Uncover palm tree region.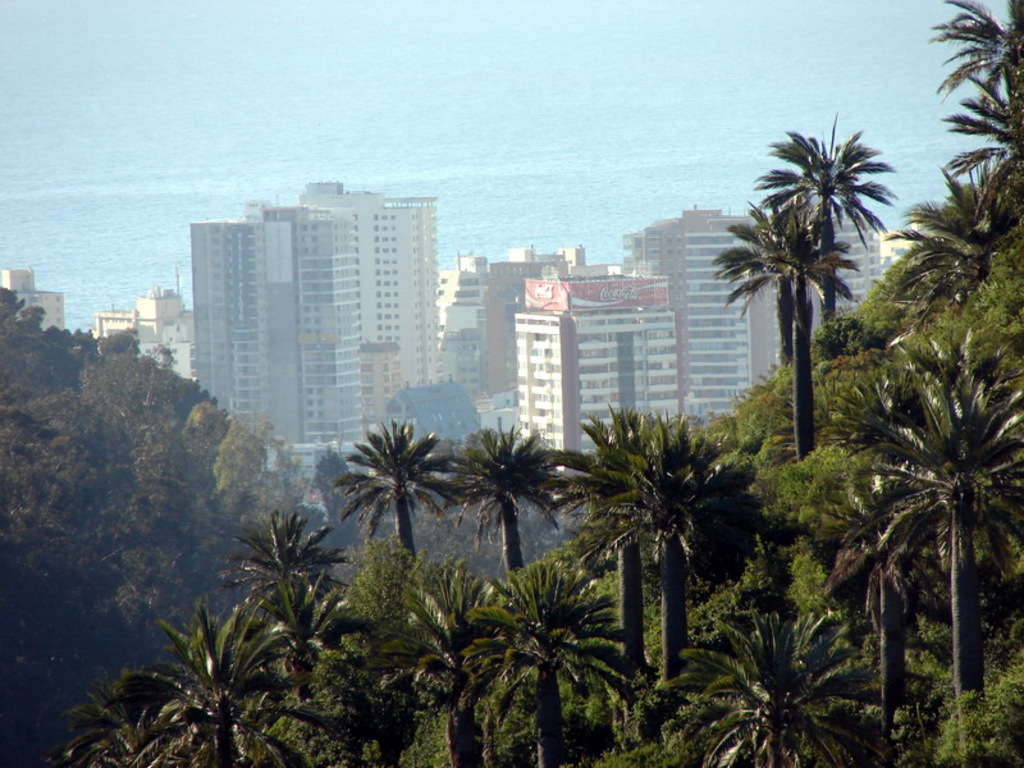
Uncovered: x1=733 y1=148 x2=872 y2=494.
